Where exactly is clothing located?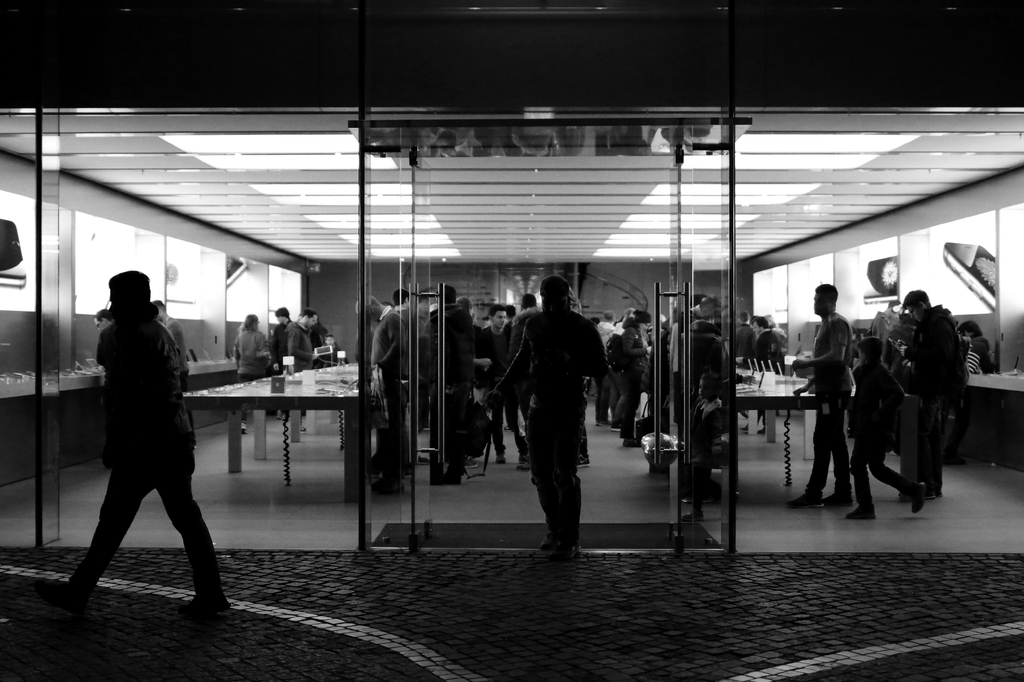
Its bounding box is Rect(595, 320, 618, 420).
